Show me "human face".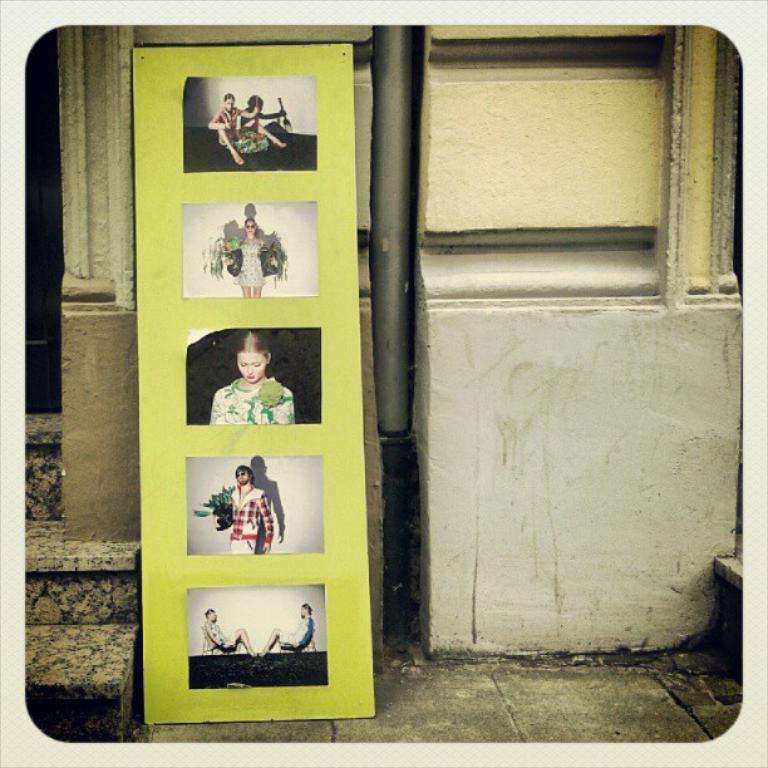
"human face" is here: [x1=212, y1=610, x2=216, y2=621].
